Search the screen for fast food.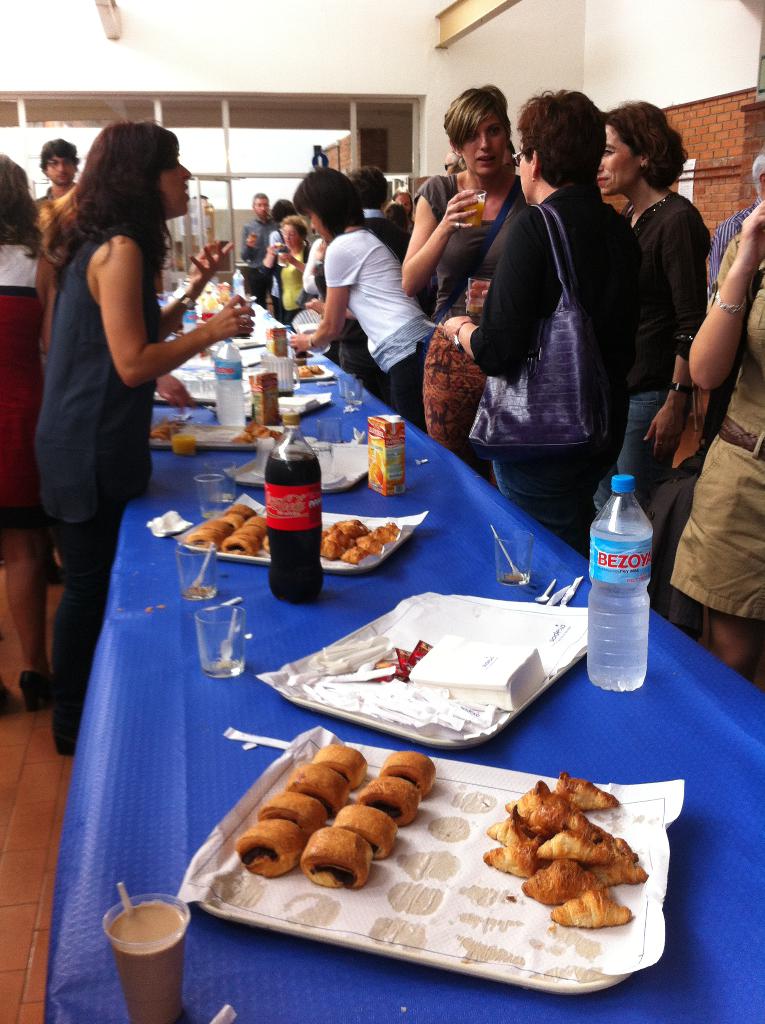
Found at select_region(309, 362, 322, 374).
